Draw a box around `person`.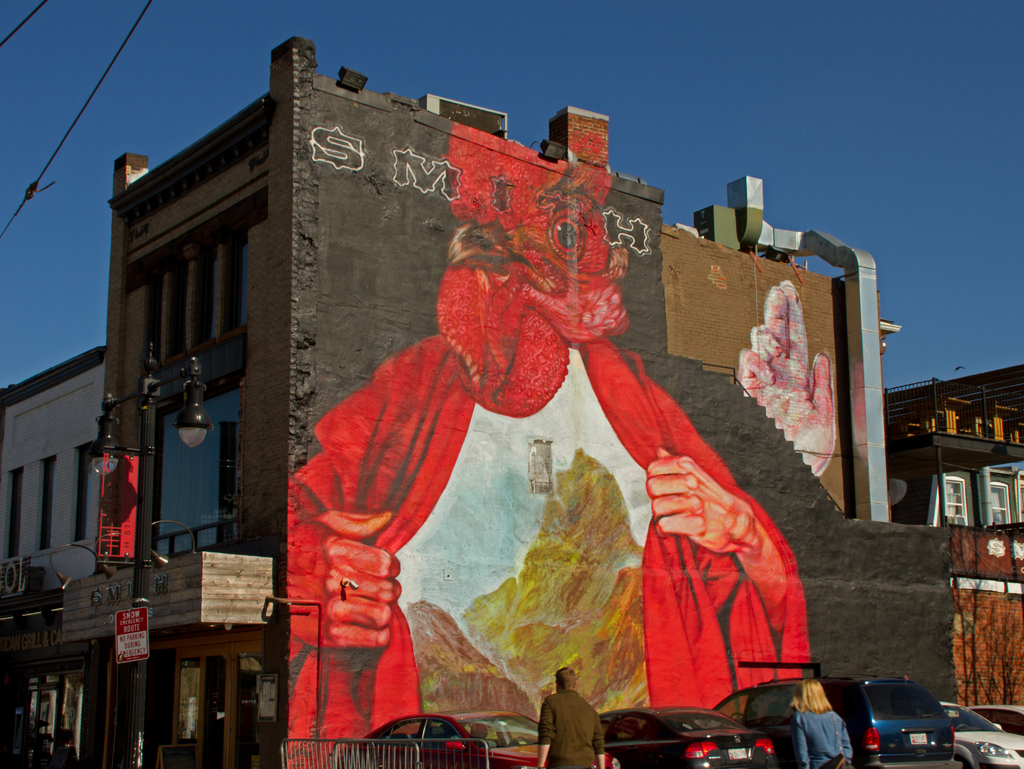
<region>739, 278, 837, 475</region>.
